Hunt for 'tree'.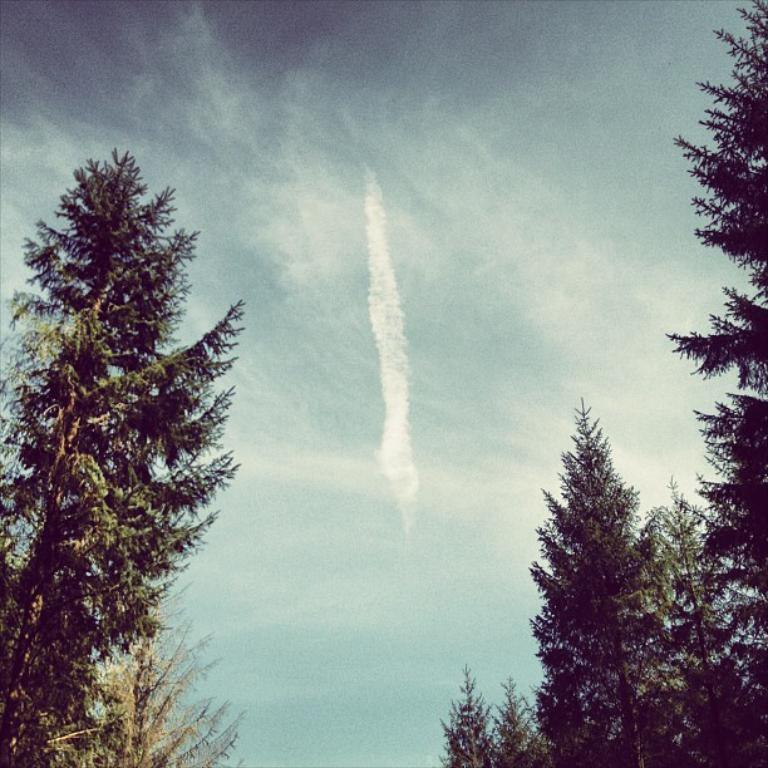
Hunted down at (x1=437, y1=663, x2=551, y2=765).
